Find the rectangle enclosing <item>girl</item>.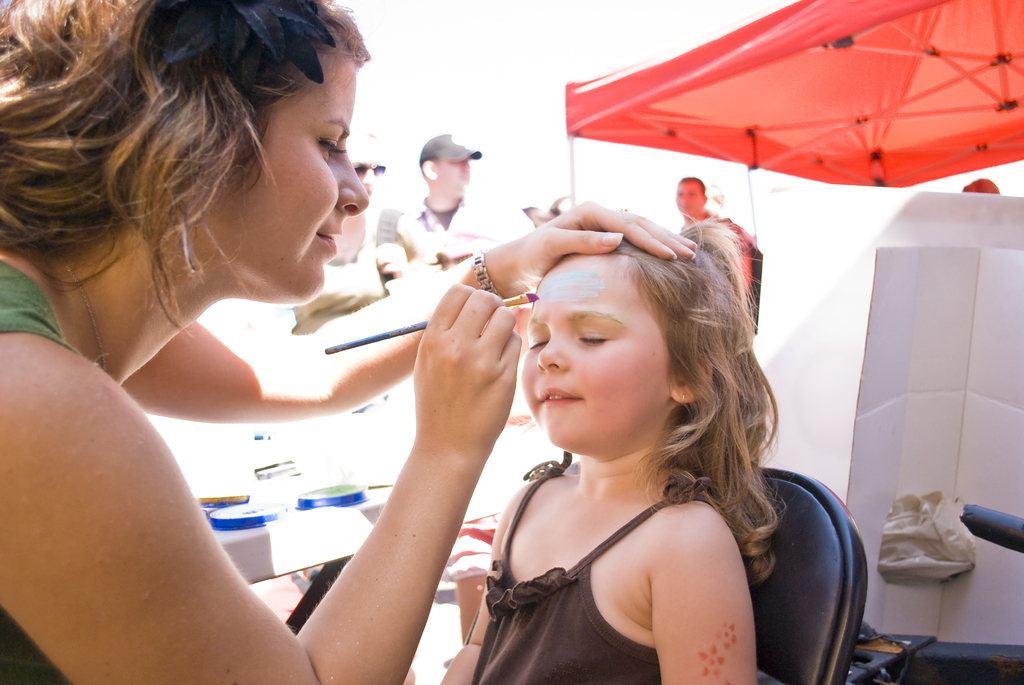
pyautogui.locateOnScreen(443, 223, 784, 684).
